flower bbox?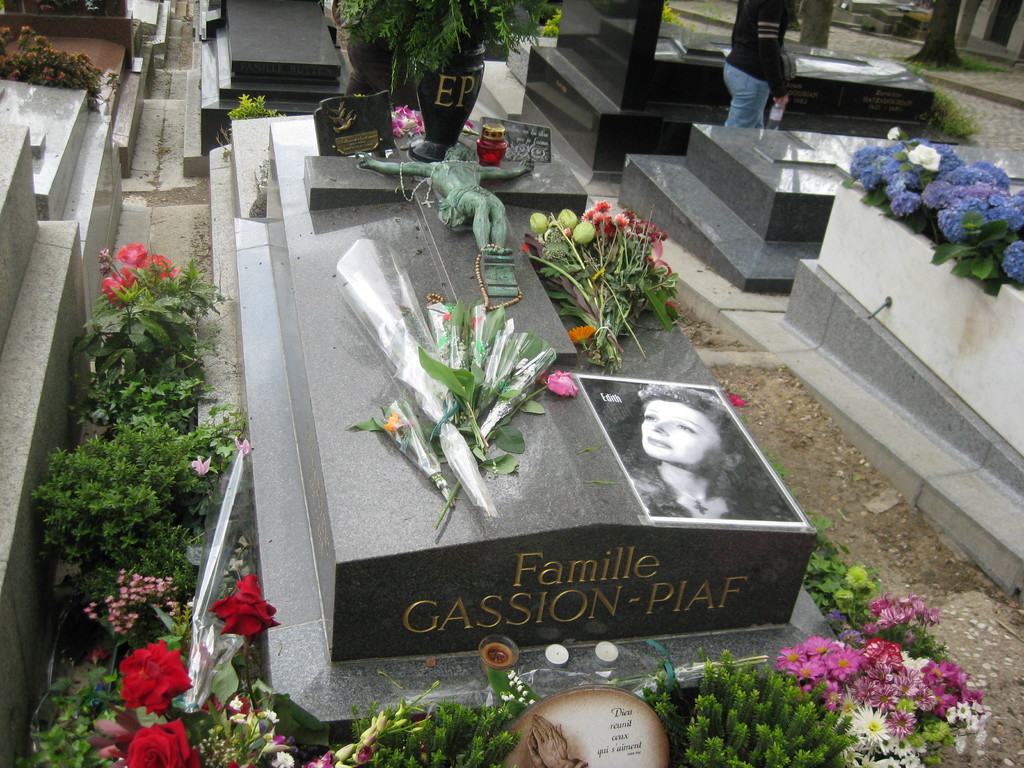
x1=116, y1=242, x2=145, y2=269
